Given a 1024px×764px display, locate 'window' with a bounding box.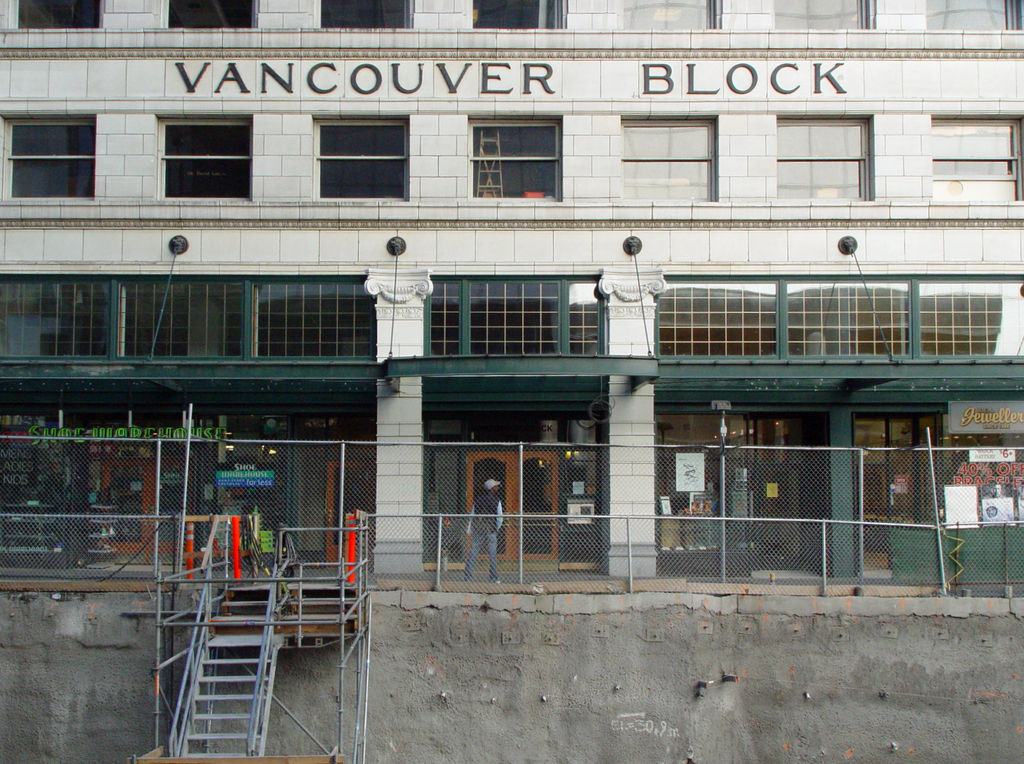
Located: box=[468, 113, 562, 199].
